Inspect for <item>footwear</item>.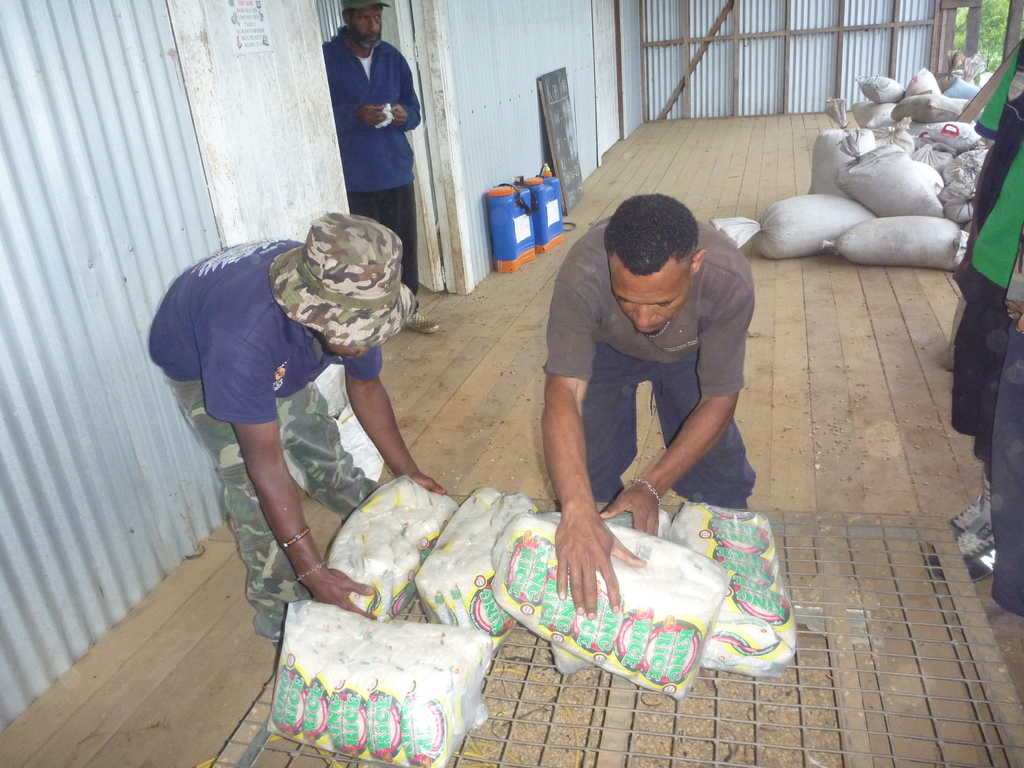
Inspection: <box>963,516,993,552</box>.
